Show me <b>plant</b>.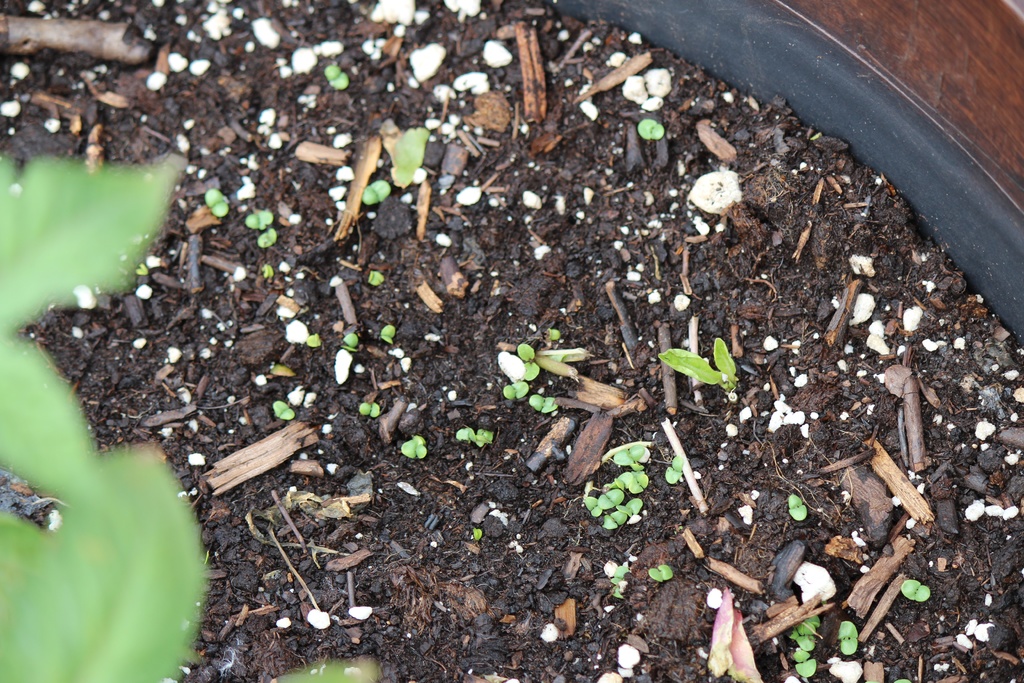
<b>plant</b> is here: [x1=840, y1=616, x2=869, y2=657].
